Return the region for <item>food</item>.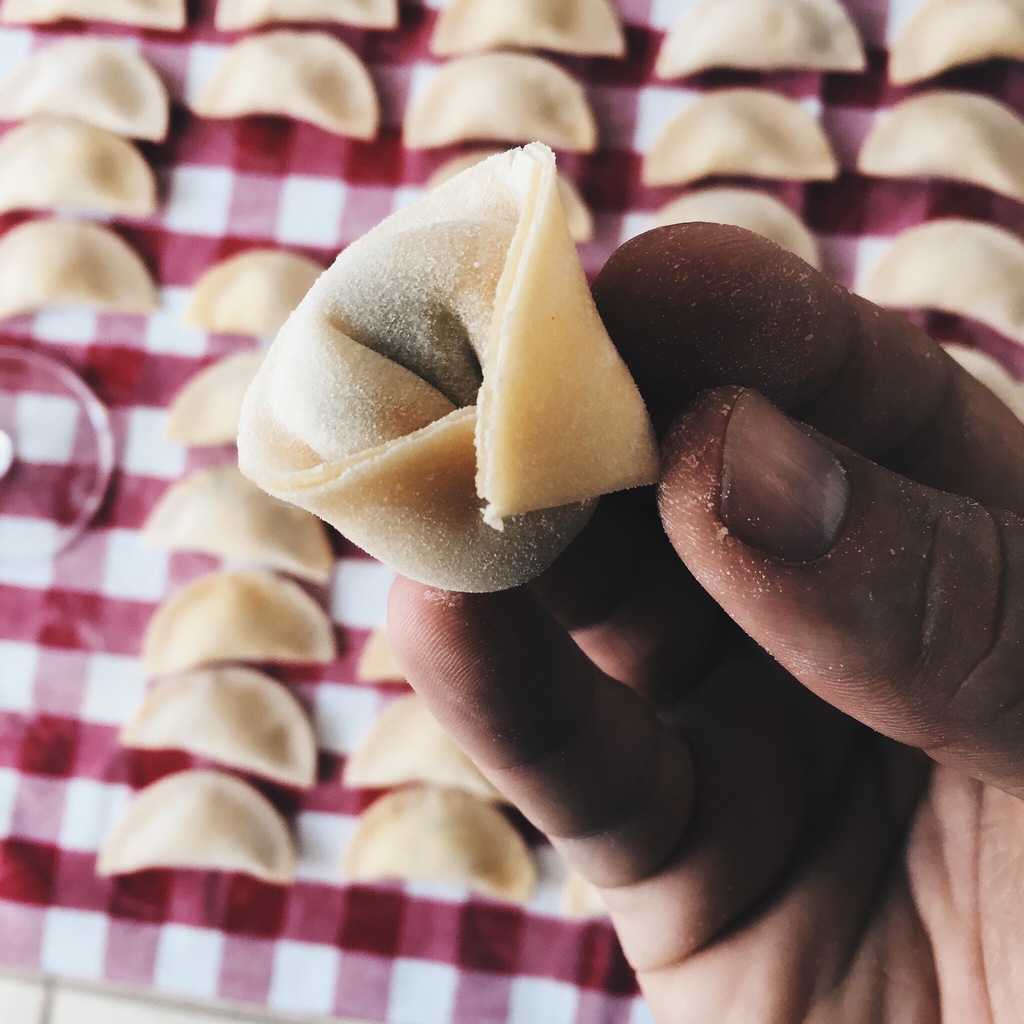
bbox=[216, 0, 403, 32].
